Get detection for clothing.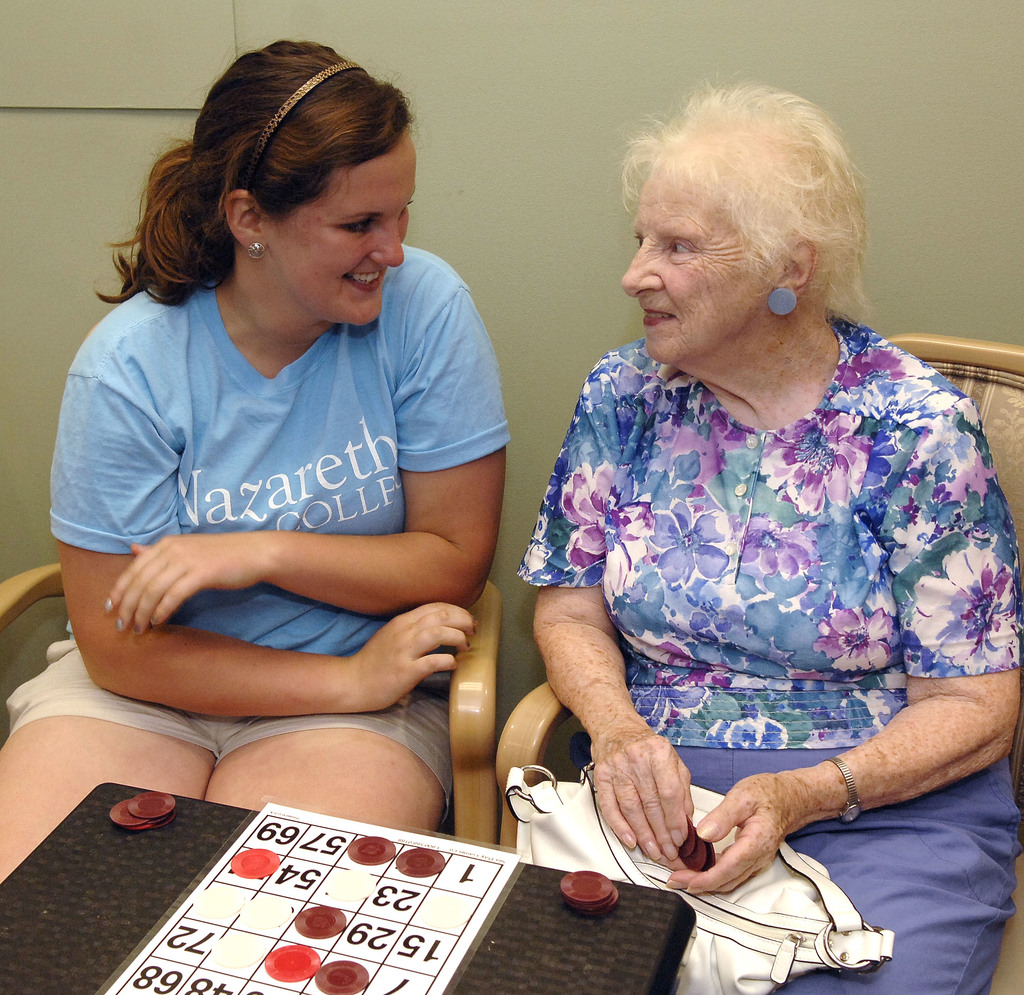
Detection: locate(4, 245, 511, 802).
